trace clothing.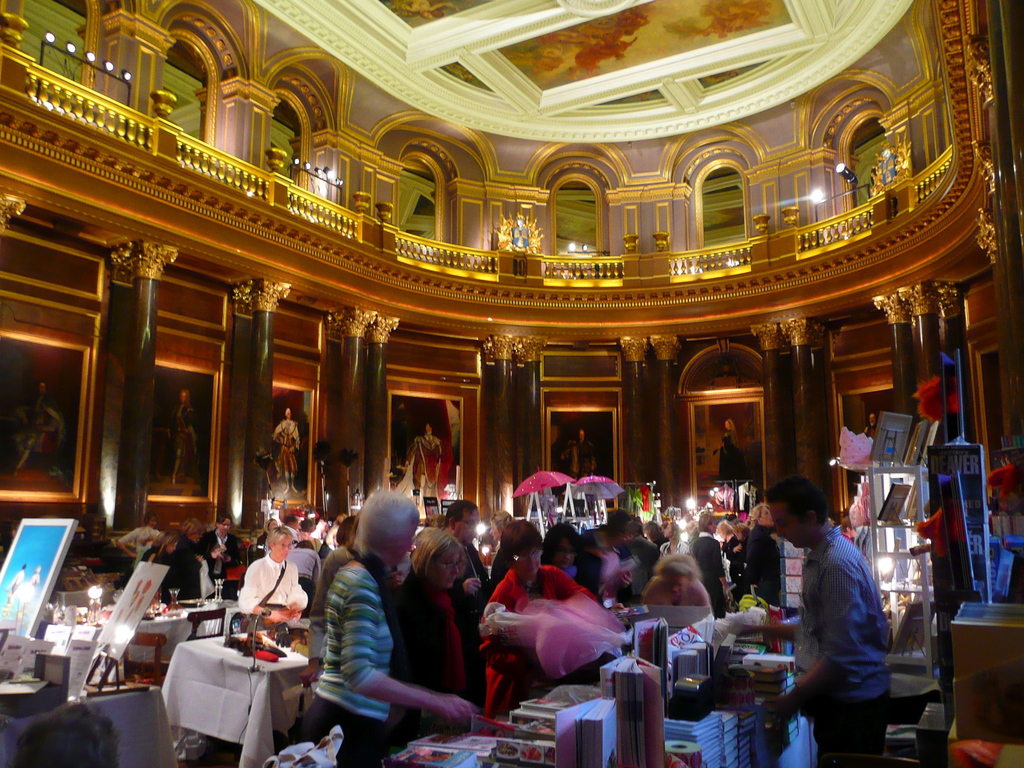
Traced to BBox(396, 572, 485, 691).
